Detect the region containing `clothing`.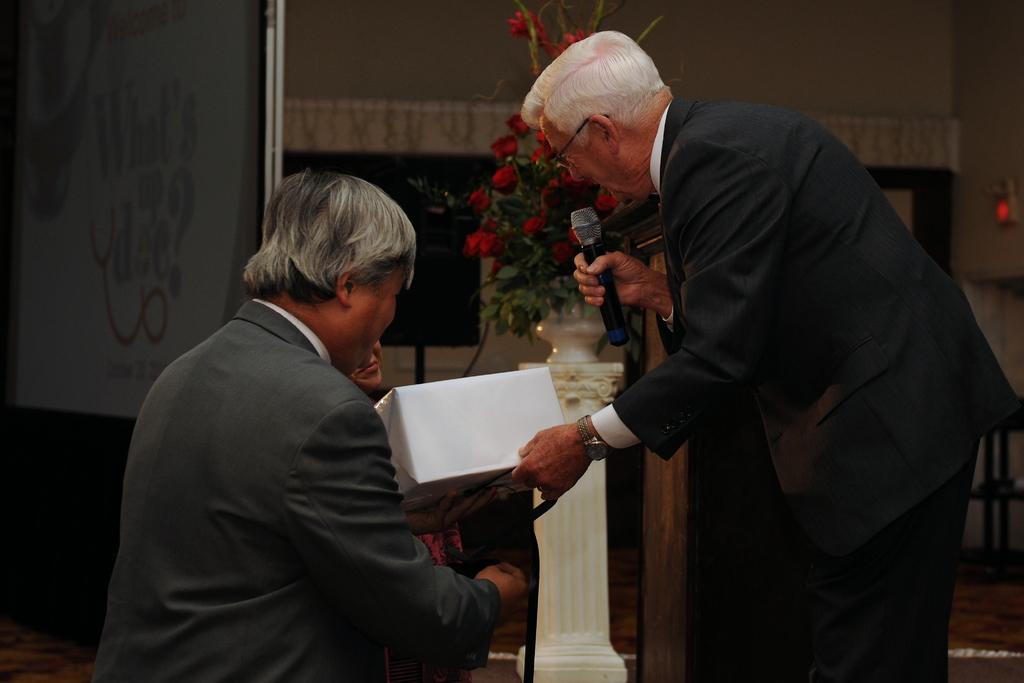
Rect(99, 299, 504, 682).
